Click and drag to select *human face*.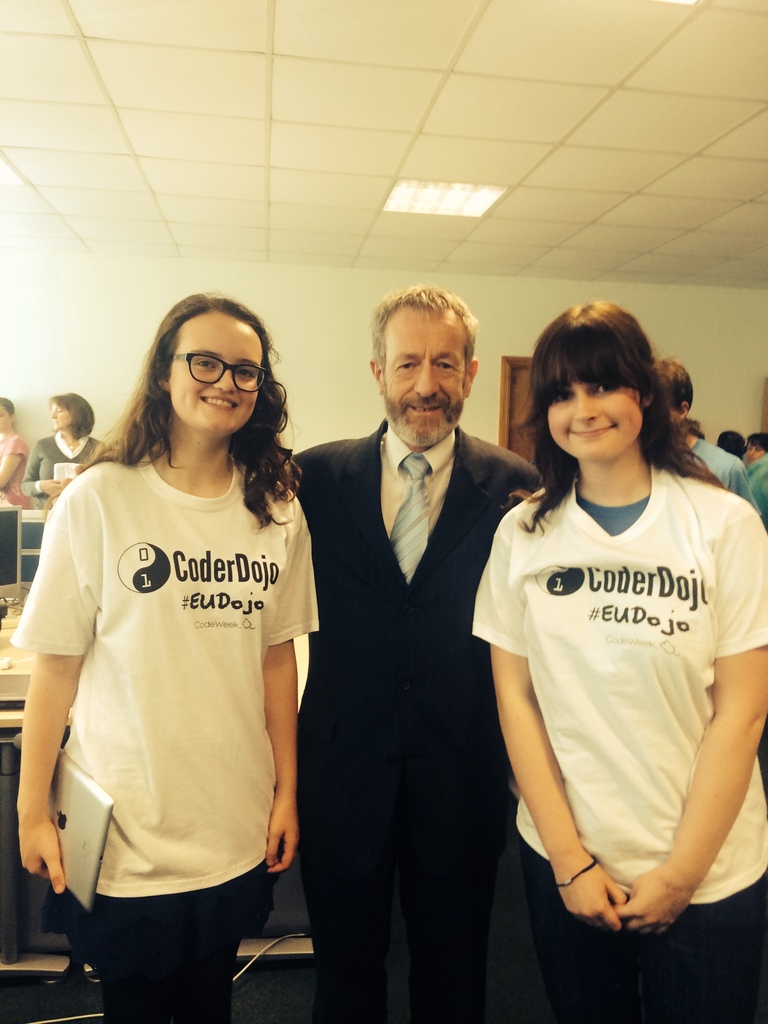
Selection: locate(548, 372, 642, 461).
